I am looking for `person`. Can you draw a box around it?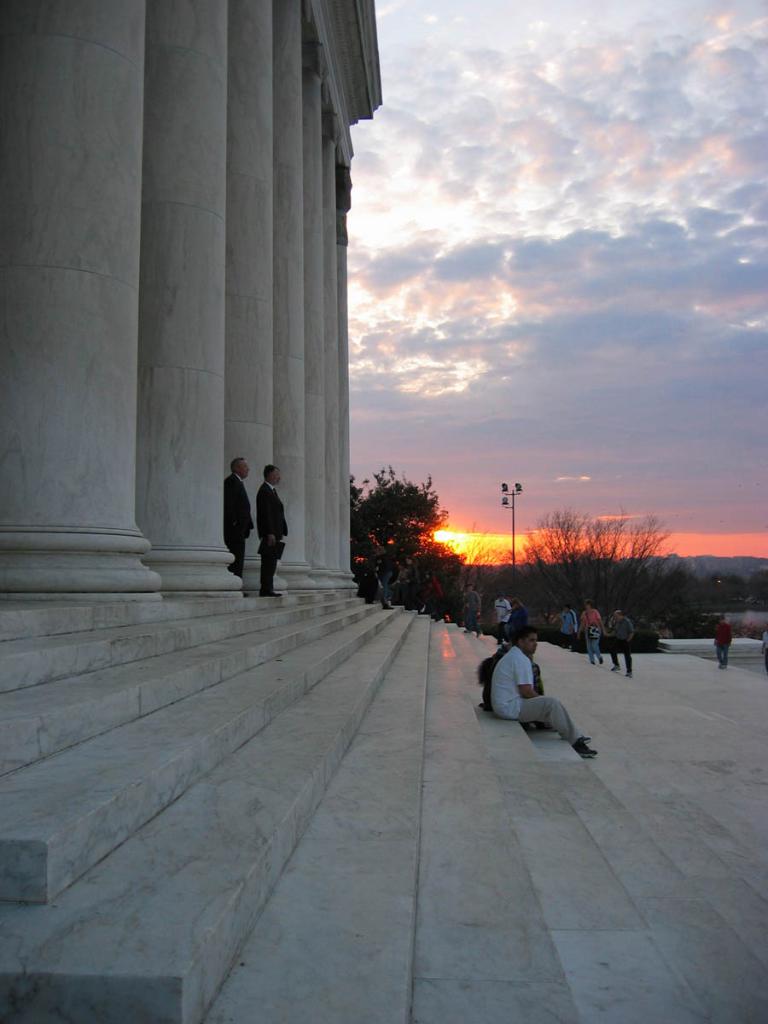
Sure, the bounding box is {"x1": 216, "y1": 454, "x2": 249, "y2": 585}.
